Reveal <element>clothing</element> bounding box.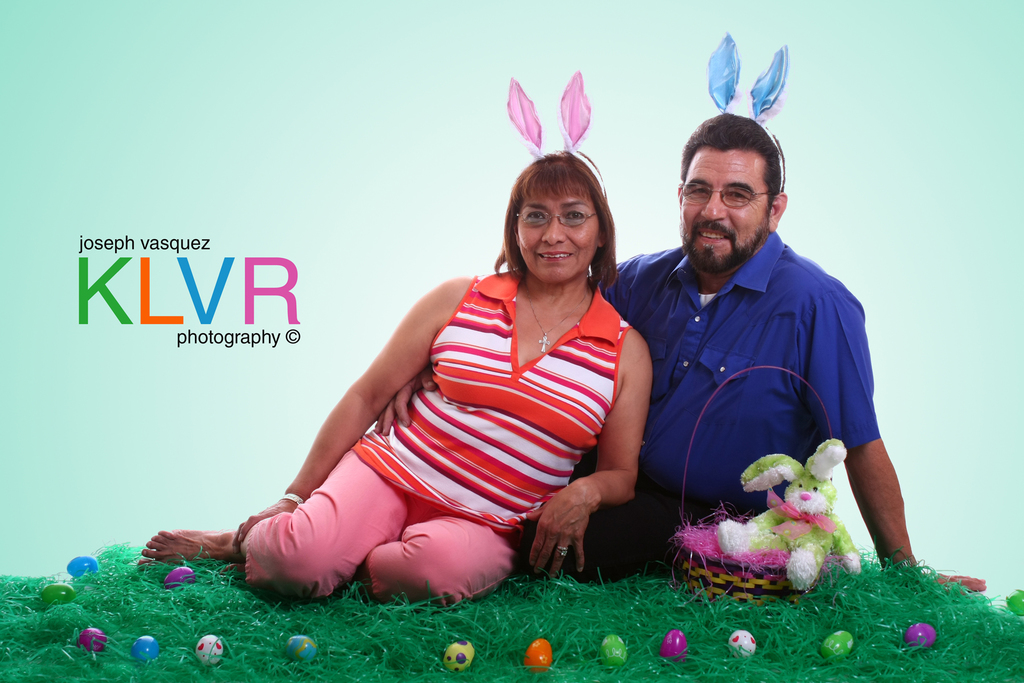
Revealed: <region>536, 229, 879, 591</region>.
